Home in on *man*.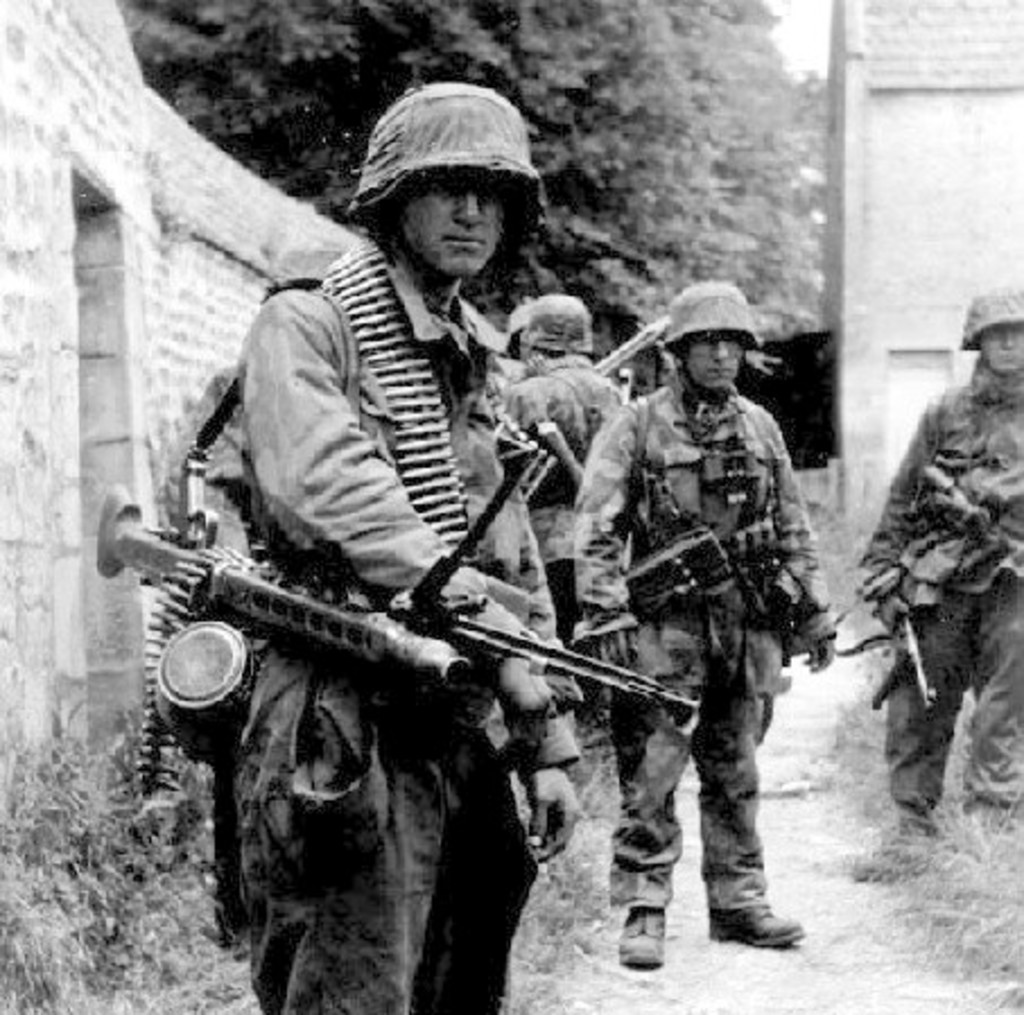
Homed in at 477:283:628:755.
